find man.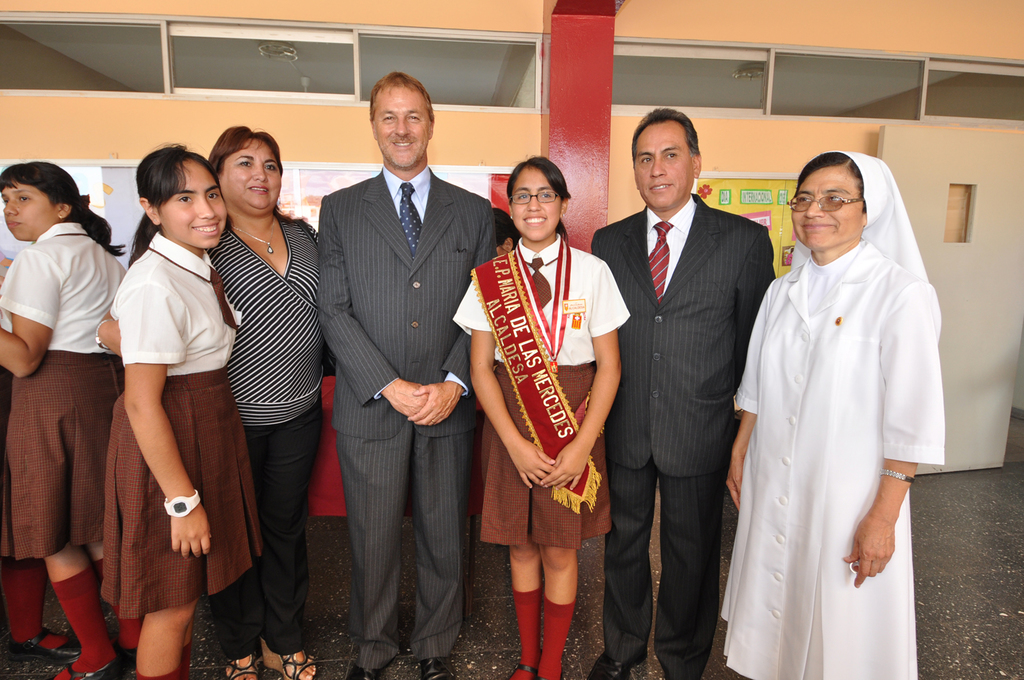
rect(581, 106, 782, 679).
